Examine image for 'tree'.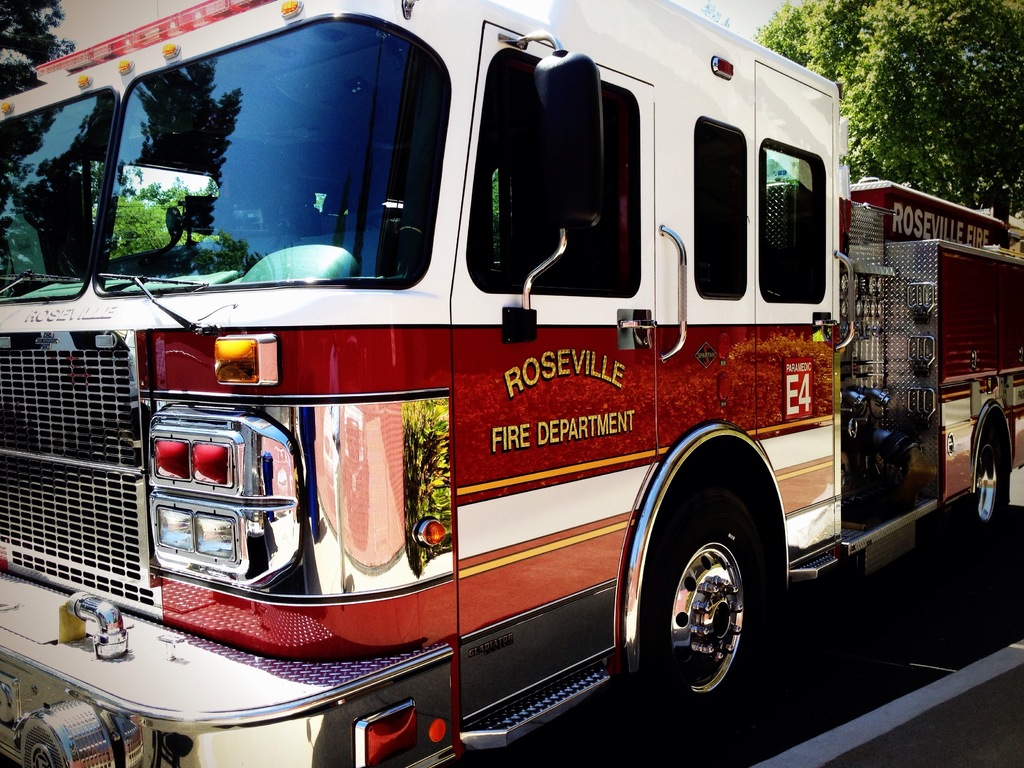
Examination result: 202:175:218:197.
